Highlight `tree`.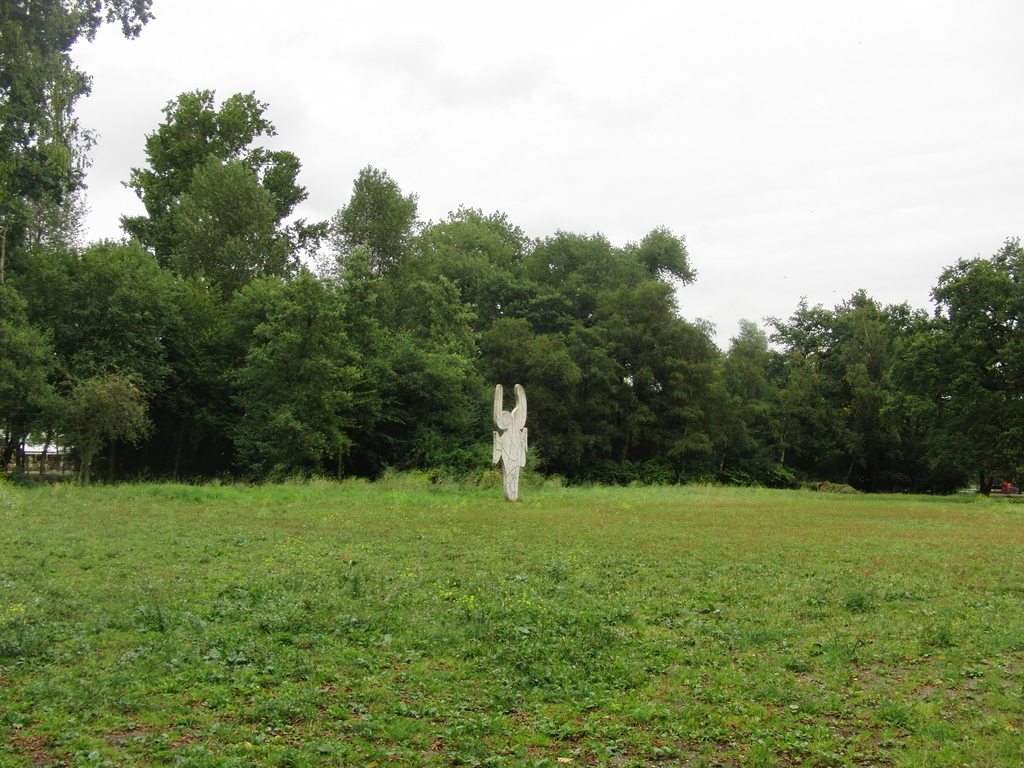
Highlighted region: crop(9, 243, 181, 492).
